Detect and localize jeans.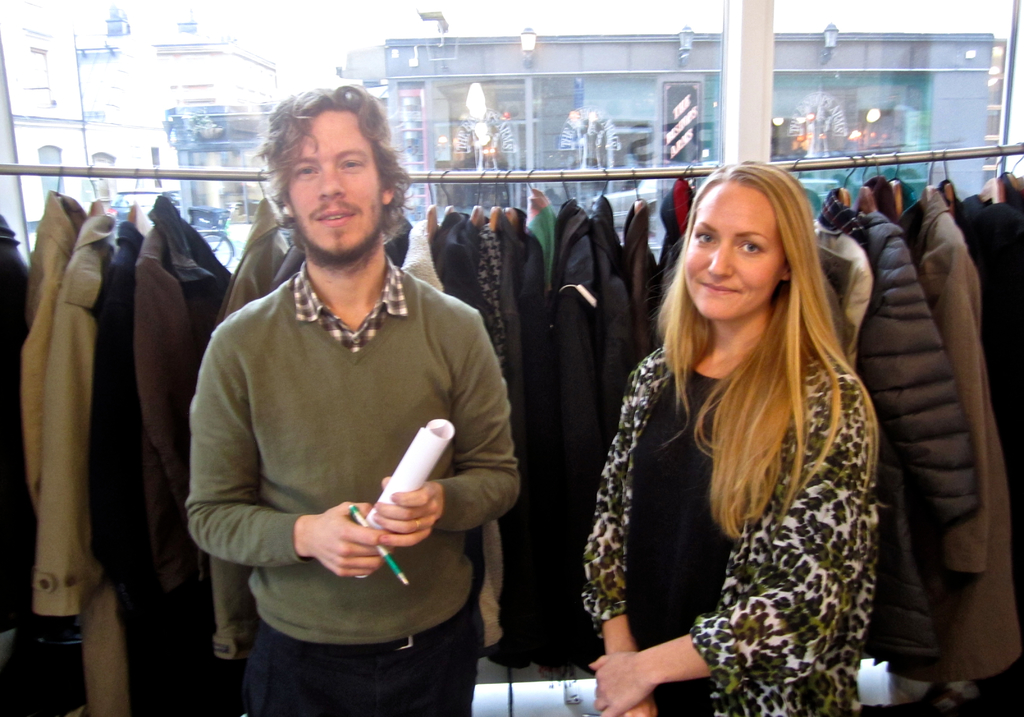
Localized at bbox=(244, 636, 492, 716).
